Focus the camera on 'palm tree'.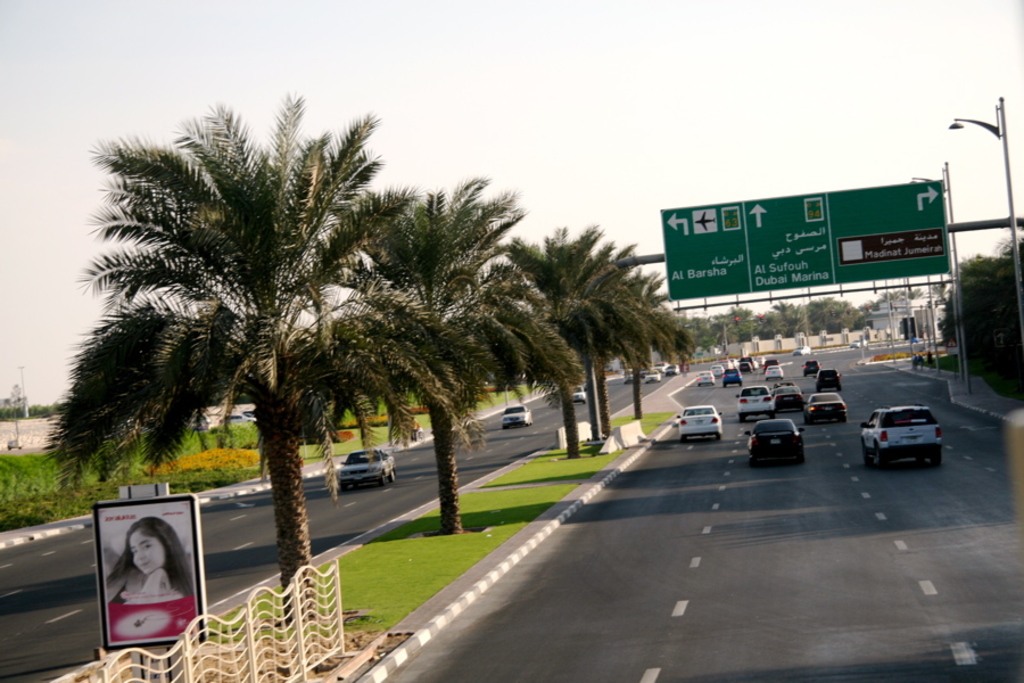
Focus region: left=671, top=296, right=748, bottom=339.
